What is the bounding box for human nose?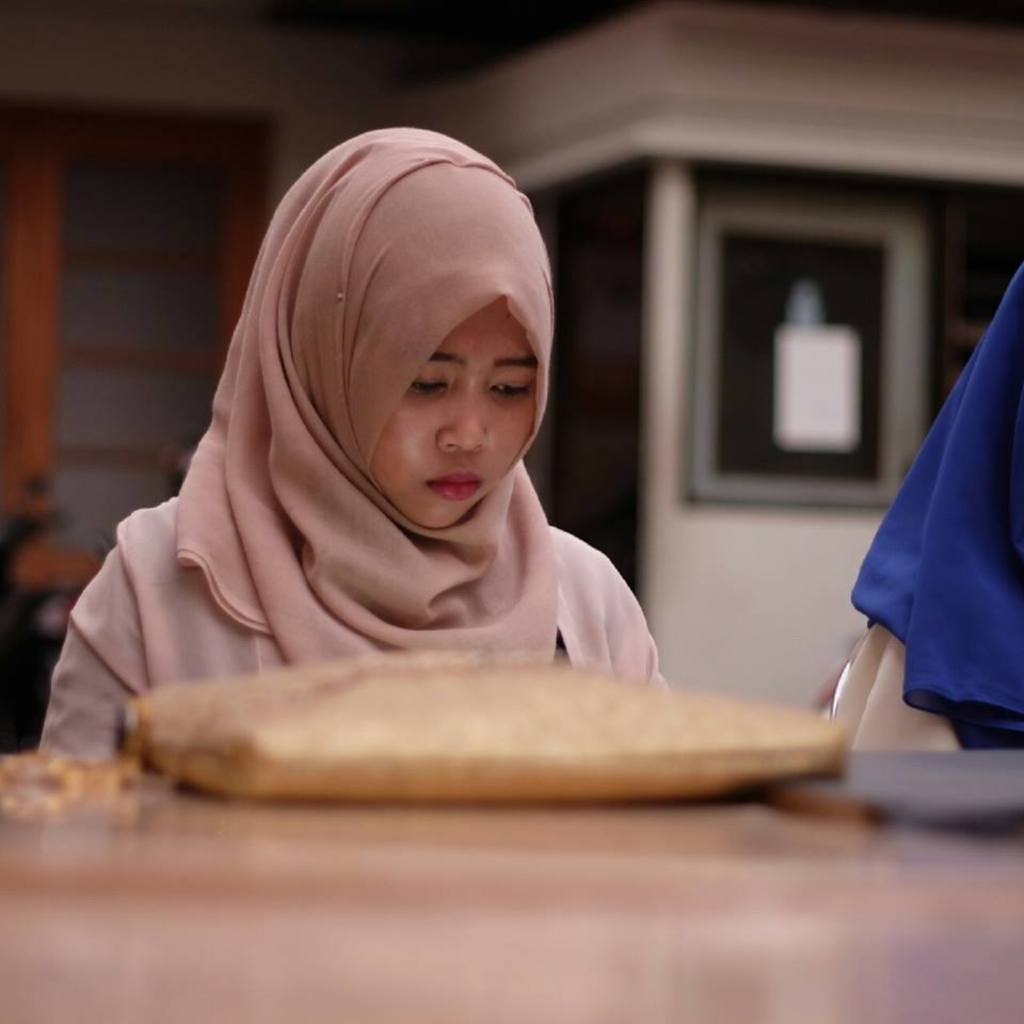
435:383:492:451.
